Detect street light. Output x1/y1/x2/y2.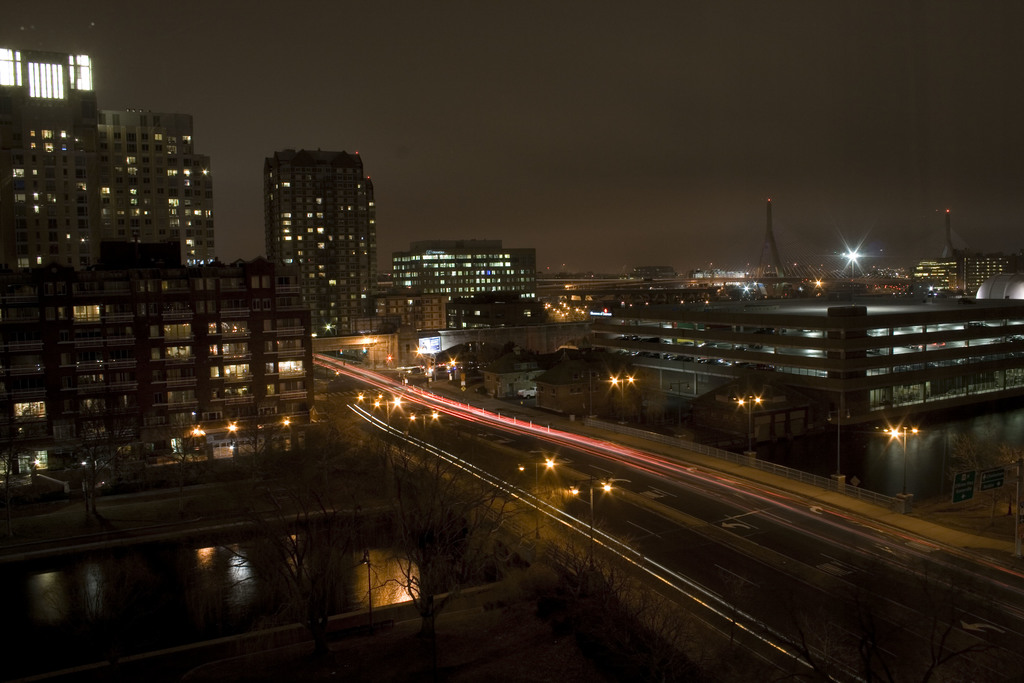
360/545/376/614.
